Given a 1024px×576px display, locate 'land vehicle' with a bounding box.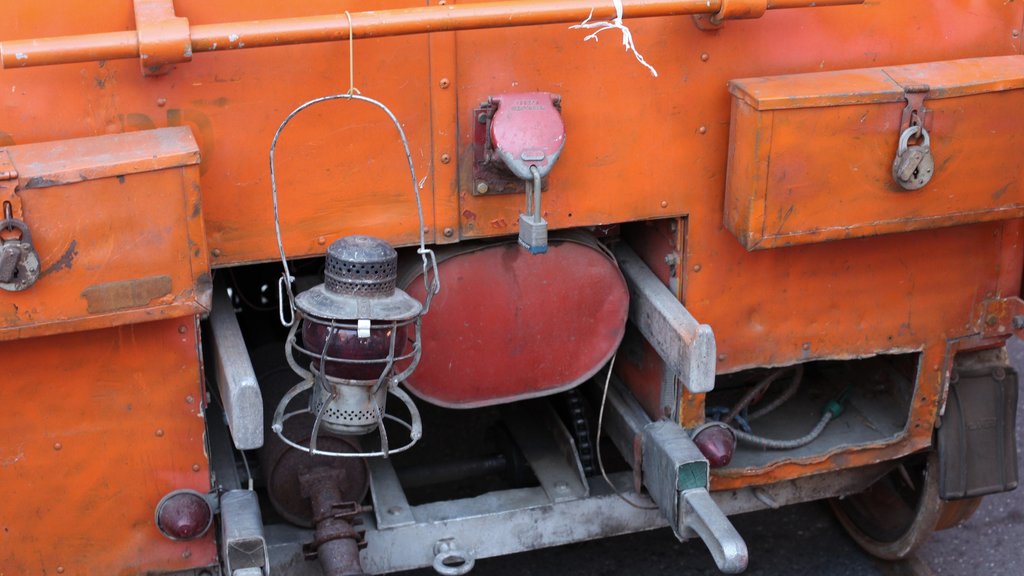
Located: rect(0, 28, 1023, 575).
